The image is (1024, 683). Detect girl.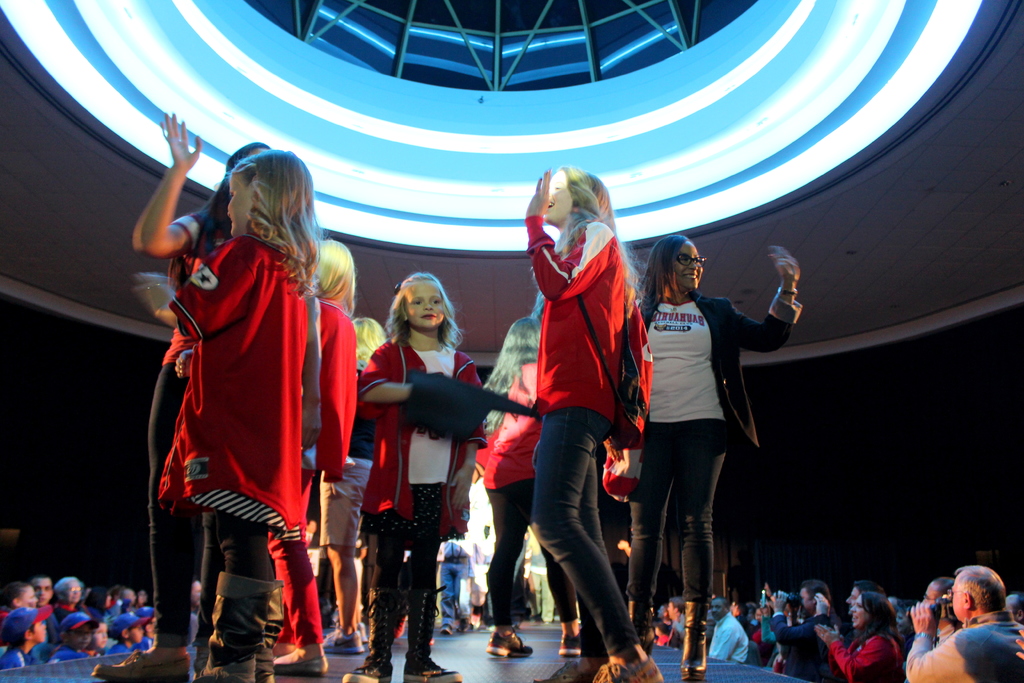
Detection: Rect(138, 144, 321, 682).
